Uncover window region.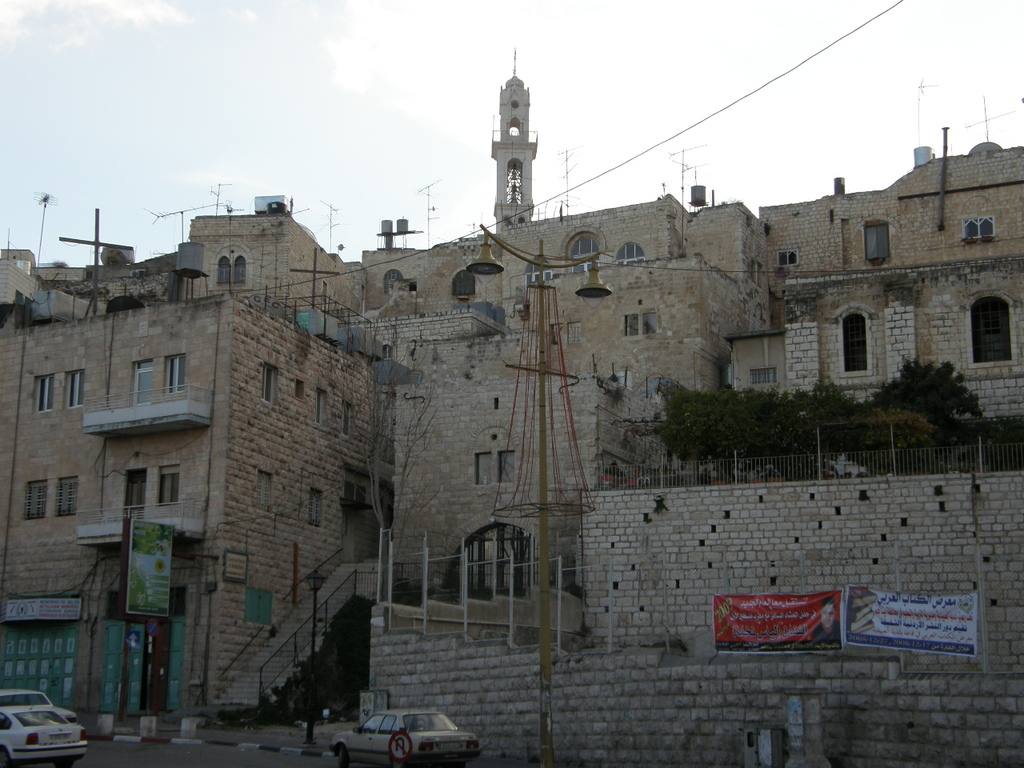
Uncovered: pyautogui.locateOnScreen(475, 454, 490, 486).
